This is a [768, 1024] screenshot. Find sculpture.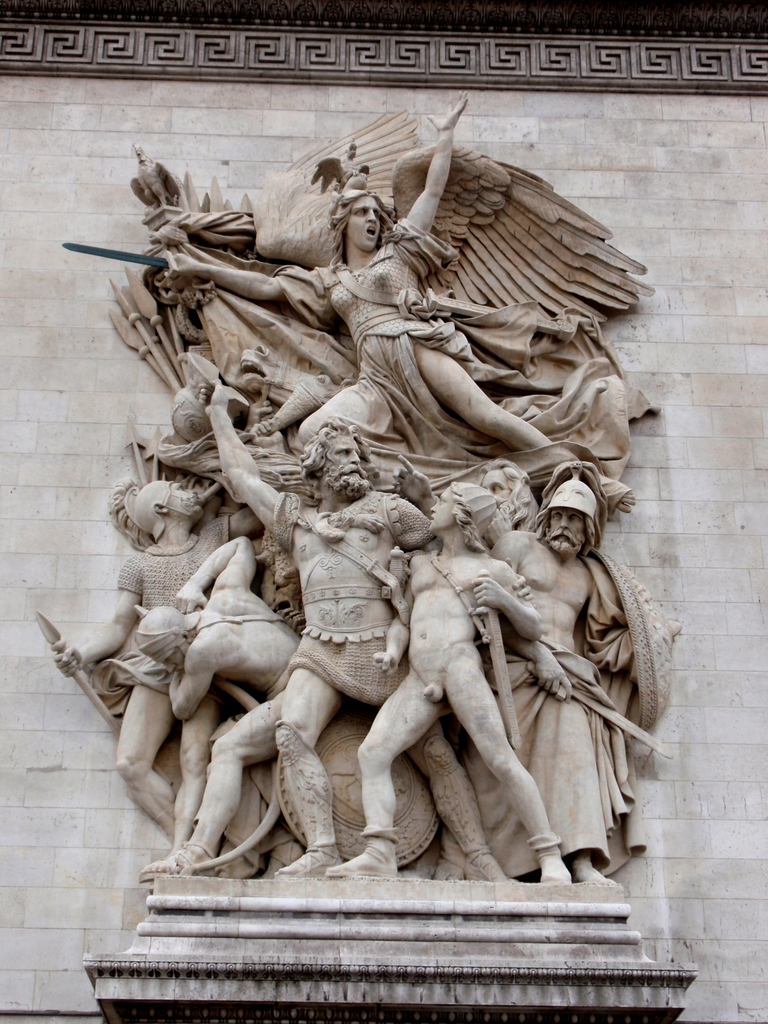
Bounding box: (left=95, top=108, right=663, bottom=957).
